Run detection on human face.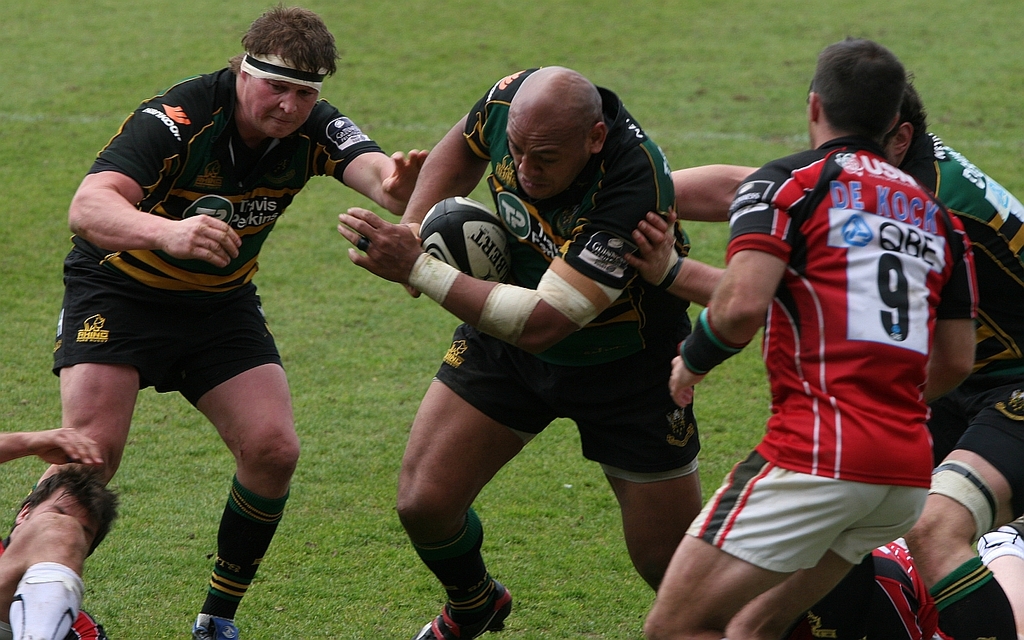
Result: <box>246,83,316,138</box>.
